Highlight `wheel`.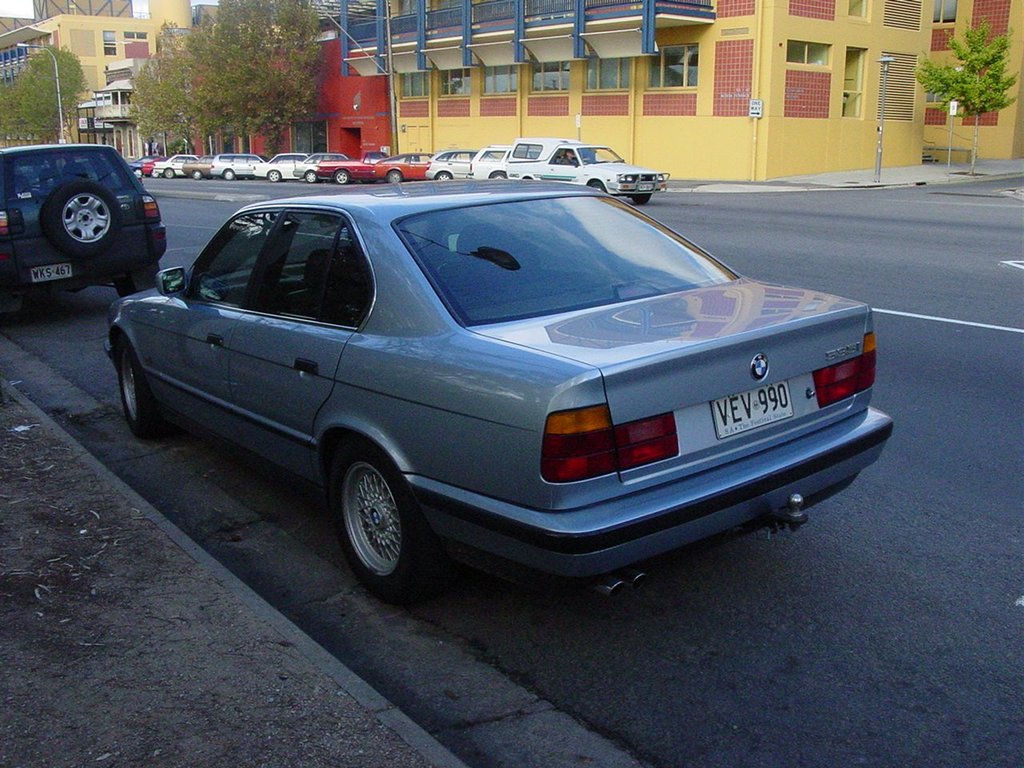
Highlighted region: BBox(38, 186, 115, 254).
